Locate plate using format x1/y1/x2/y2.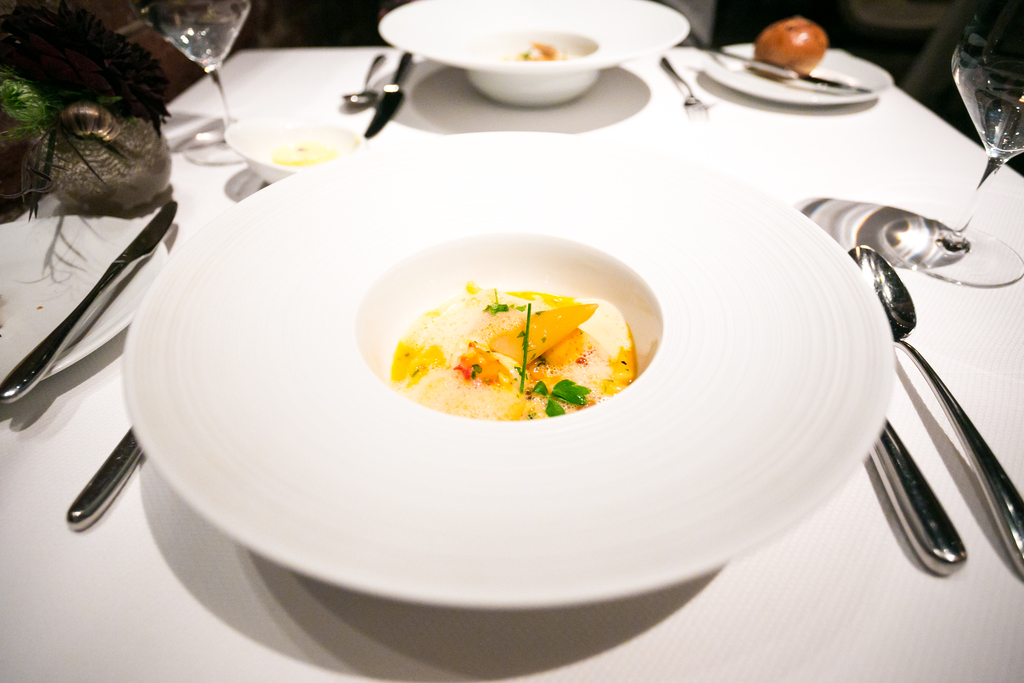
140/168/895/646.
